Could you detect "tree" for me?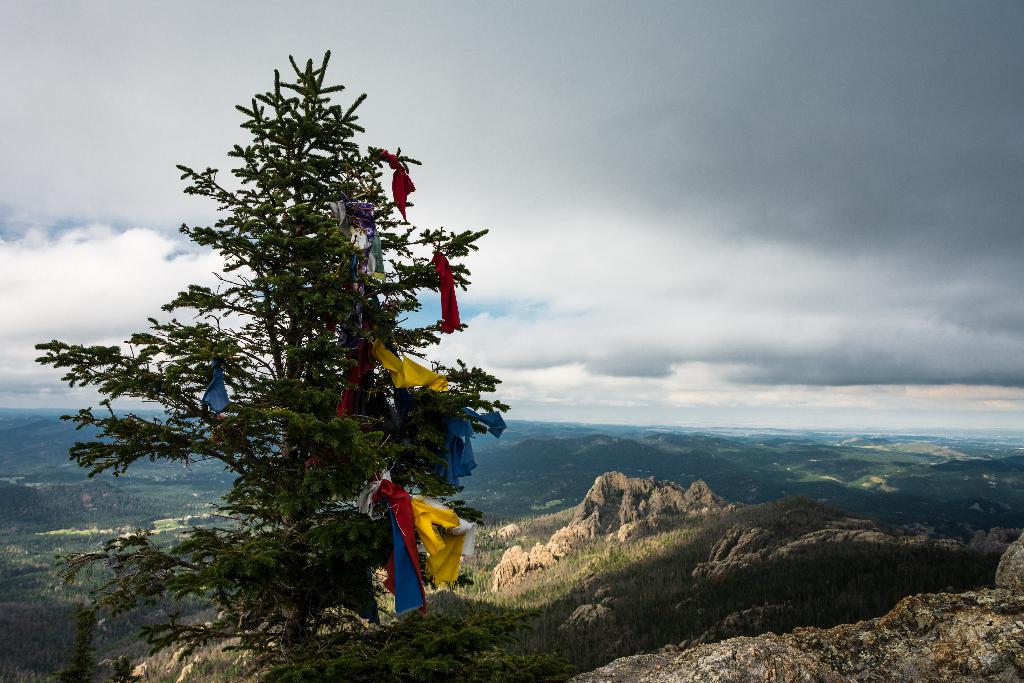
Detection result: 60,37,497,618.
